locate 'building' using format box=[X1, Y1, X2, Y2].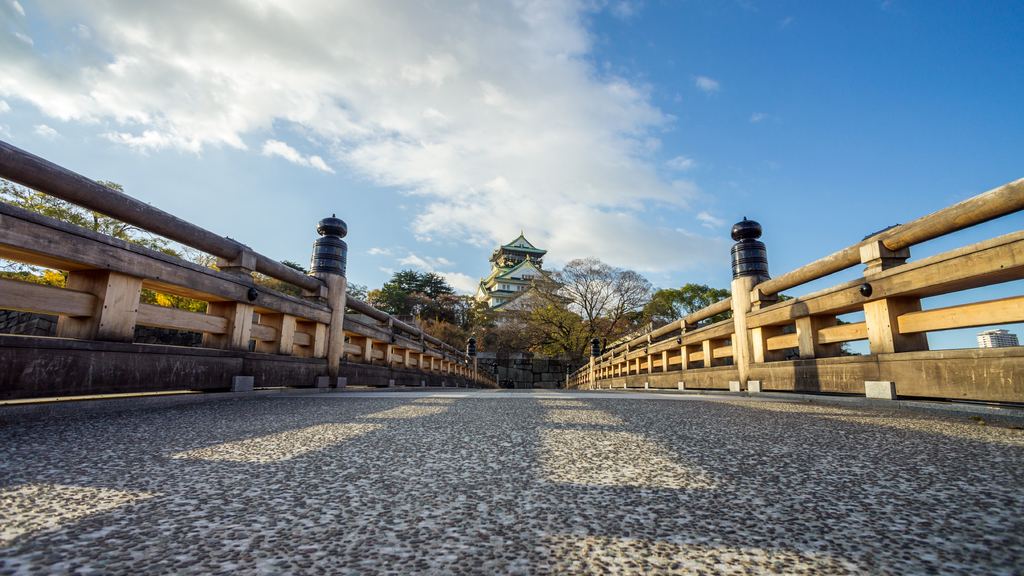
box=[474, 225, 576, 383].
